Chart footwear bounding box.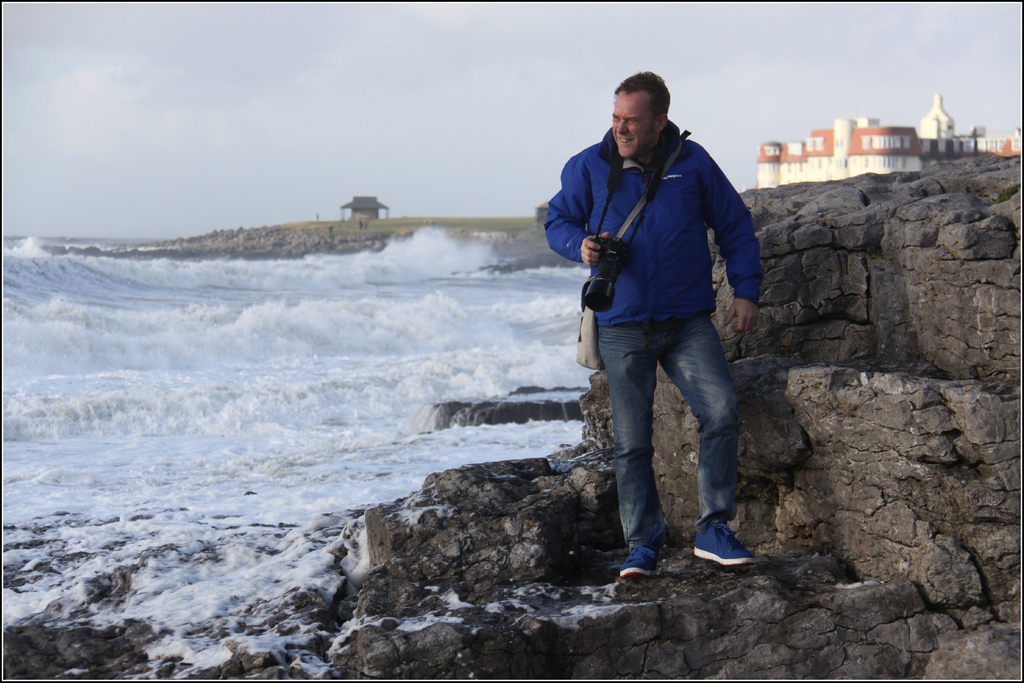
Charted: (621,534,660,577).
